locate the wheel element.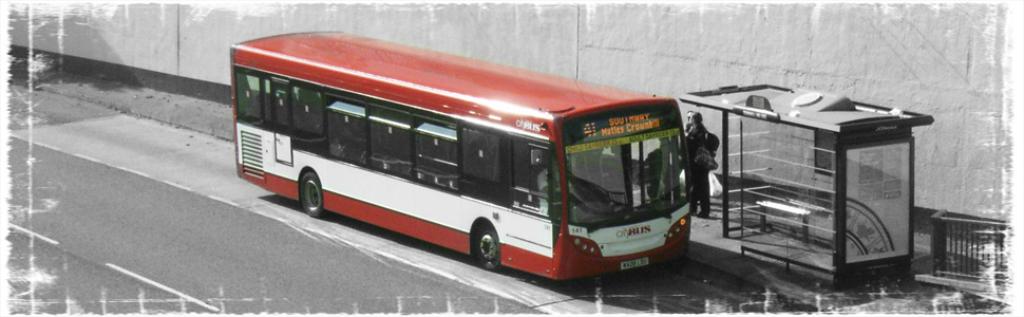
Element bbox: 304, 172, 328, 218.
